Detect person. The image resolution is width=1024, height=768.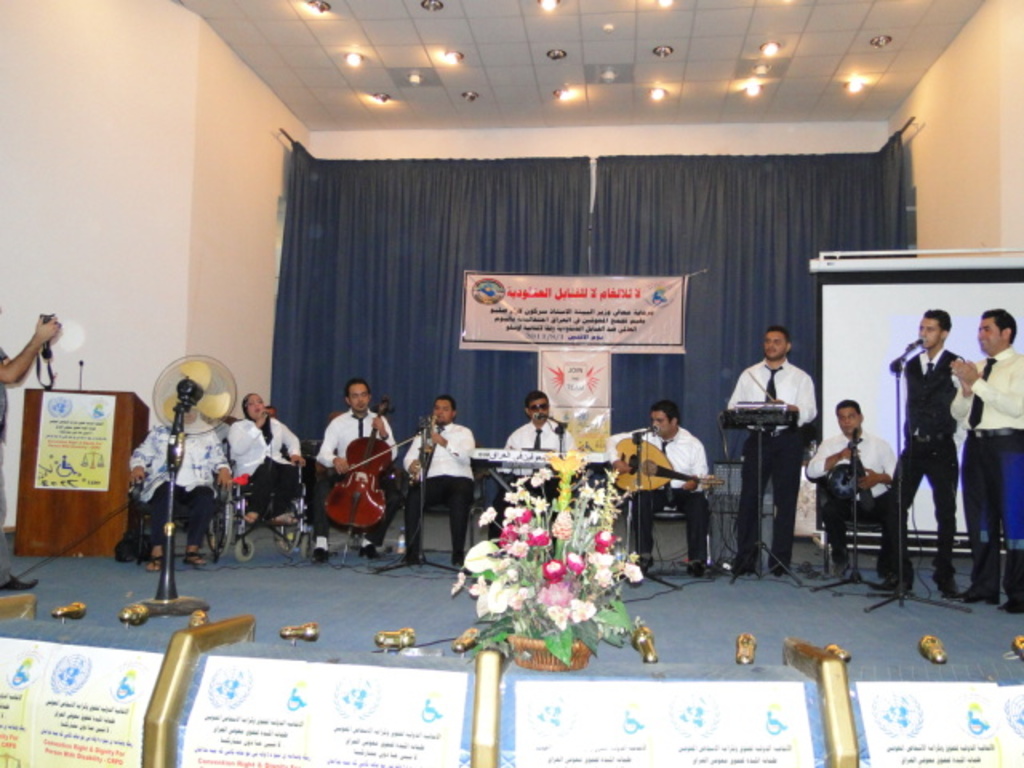
crop(0, 312, 64, 582).
